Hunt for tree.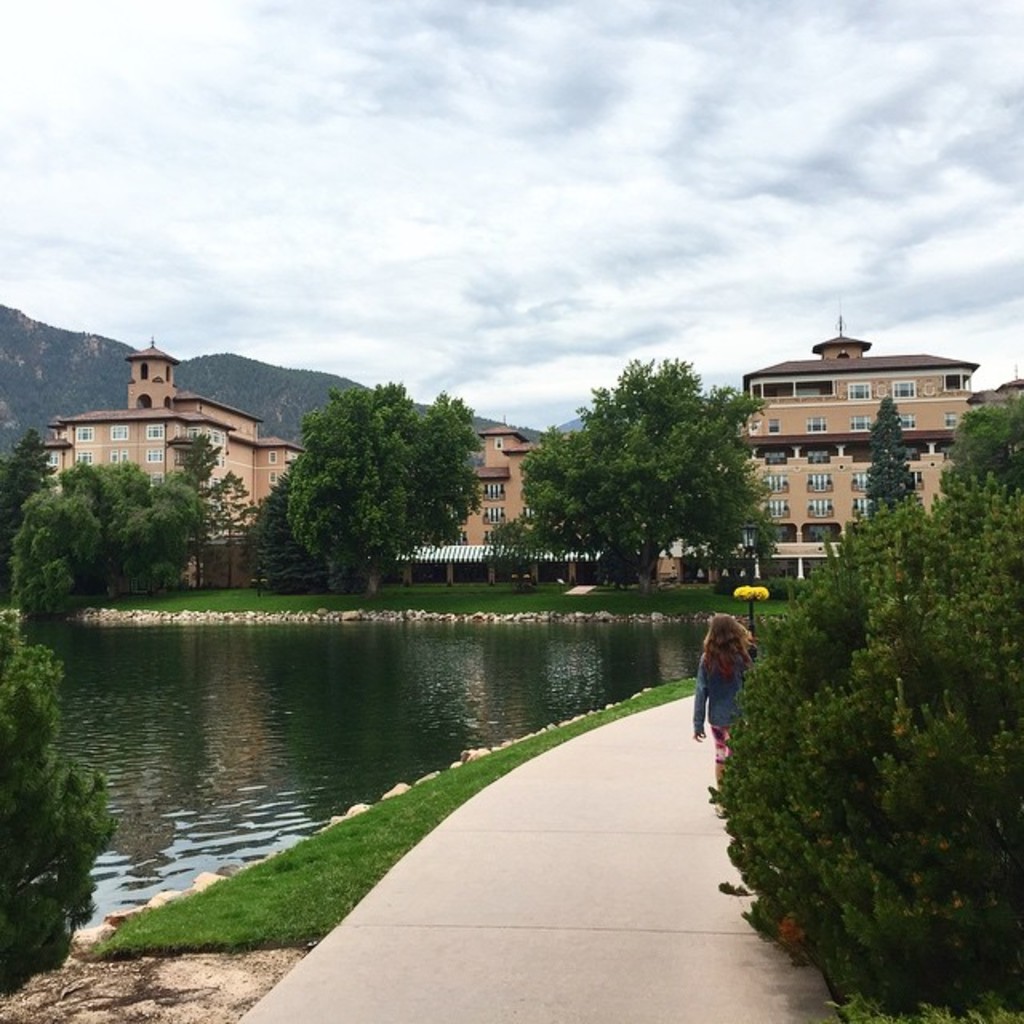
Hunted down at pyautogui.locateOnScreen(0, 430, 61, 587).
